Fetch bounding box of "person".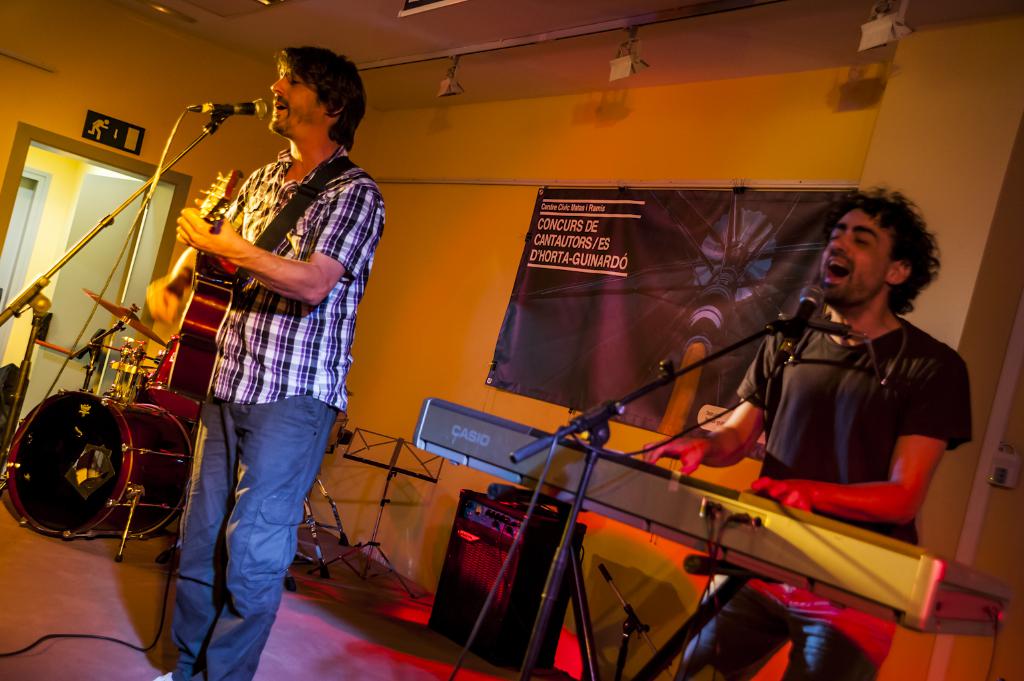
Bbox: box=[641, 175, 976, 680].
